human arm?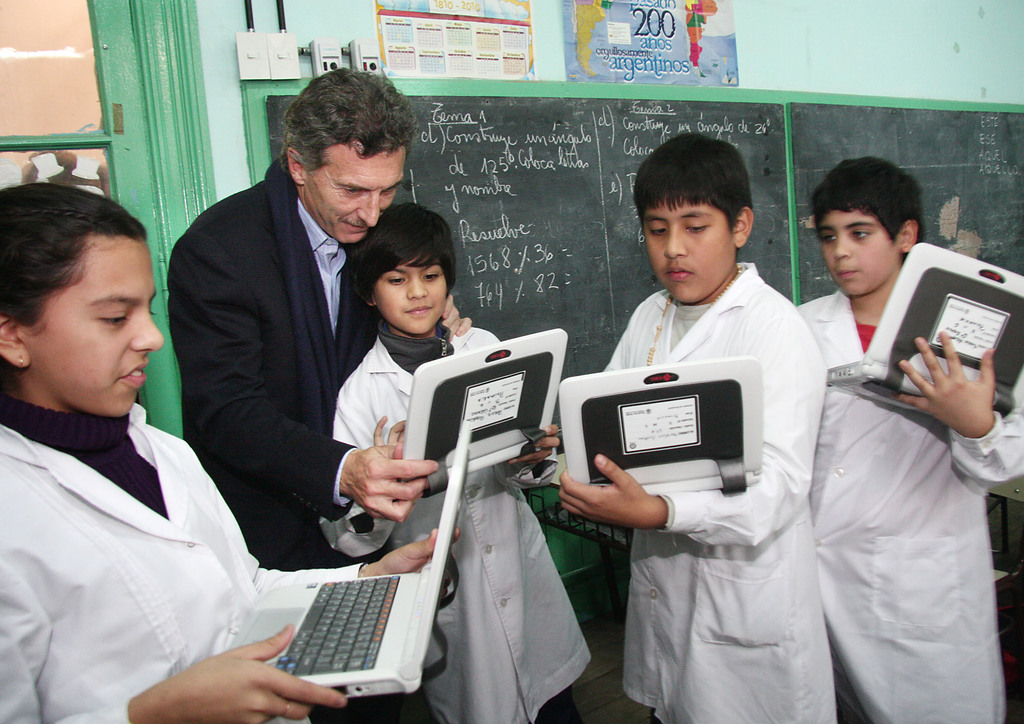
box=[525, 413, 572, 459]
